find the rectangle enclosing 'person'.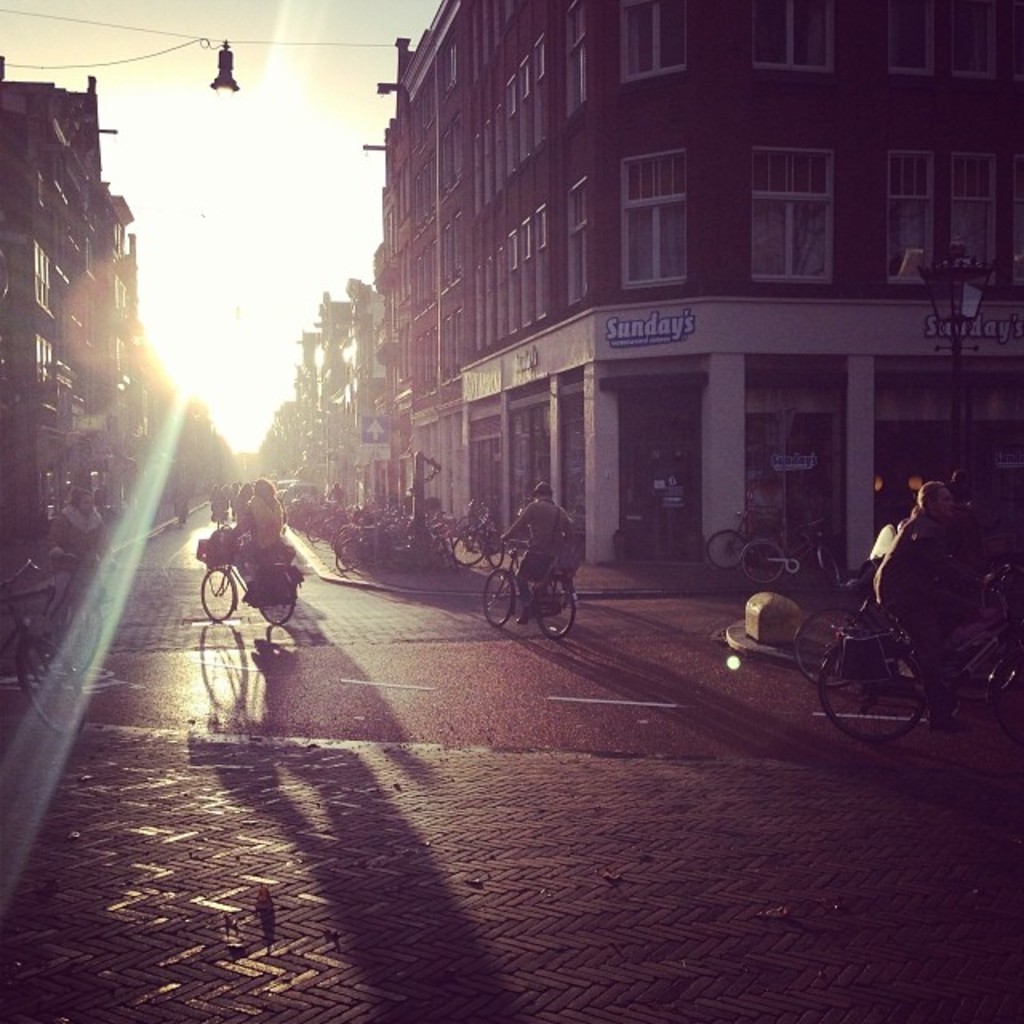
<box>501,486,579,630</box>.
